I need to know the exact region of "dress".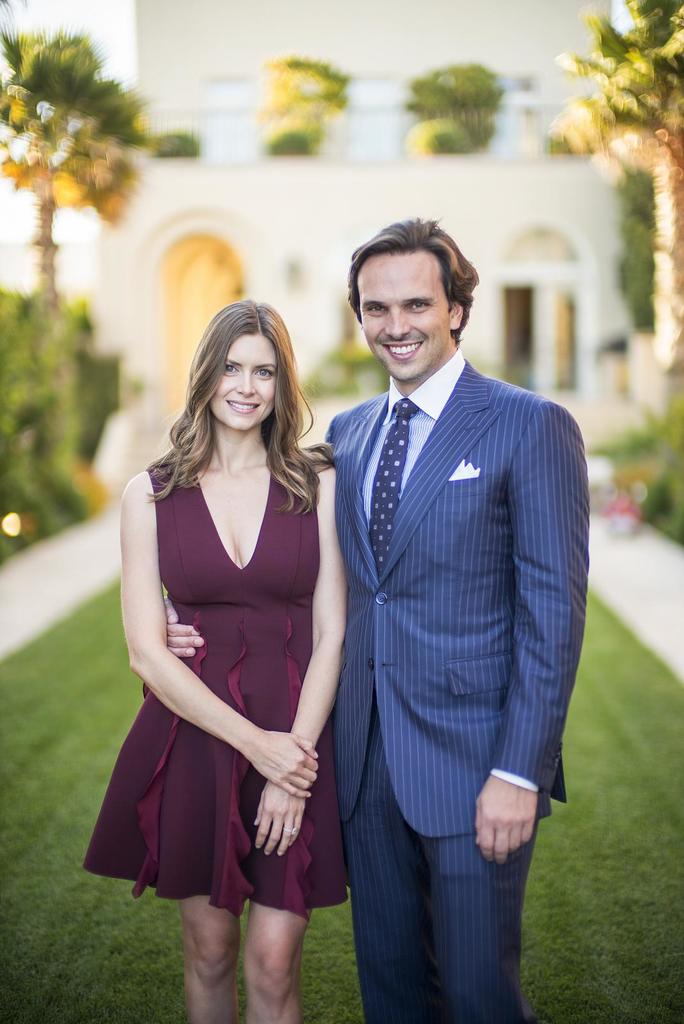
Region: <bbox>79, 475, 350, 924</bbox>.
